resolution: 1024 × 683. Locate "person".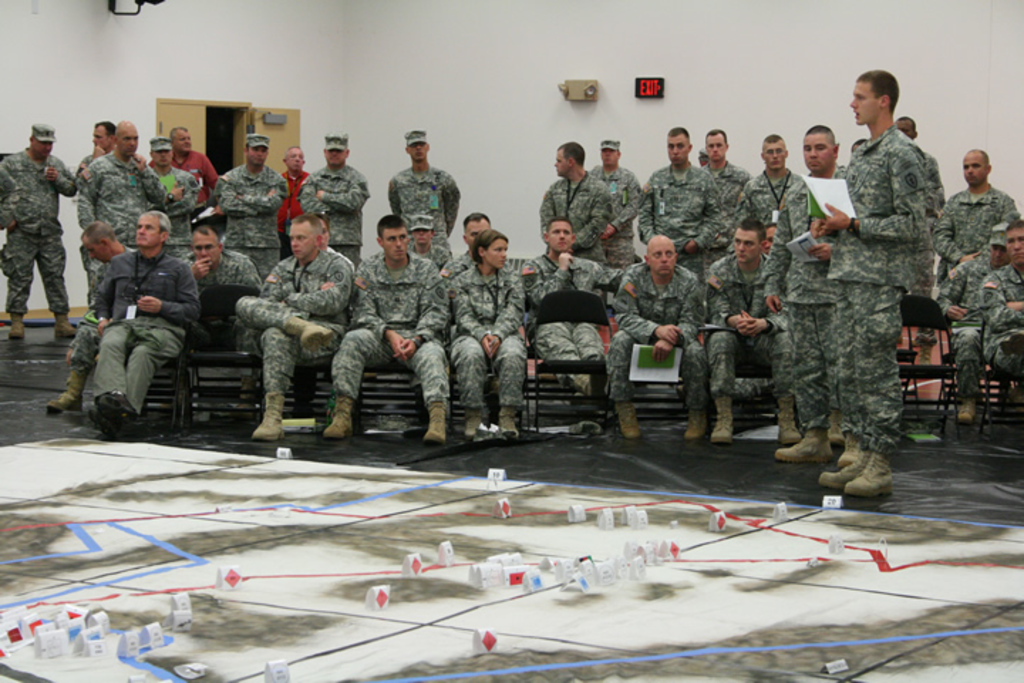
bbox(647, 125, 730, 273).
